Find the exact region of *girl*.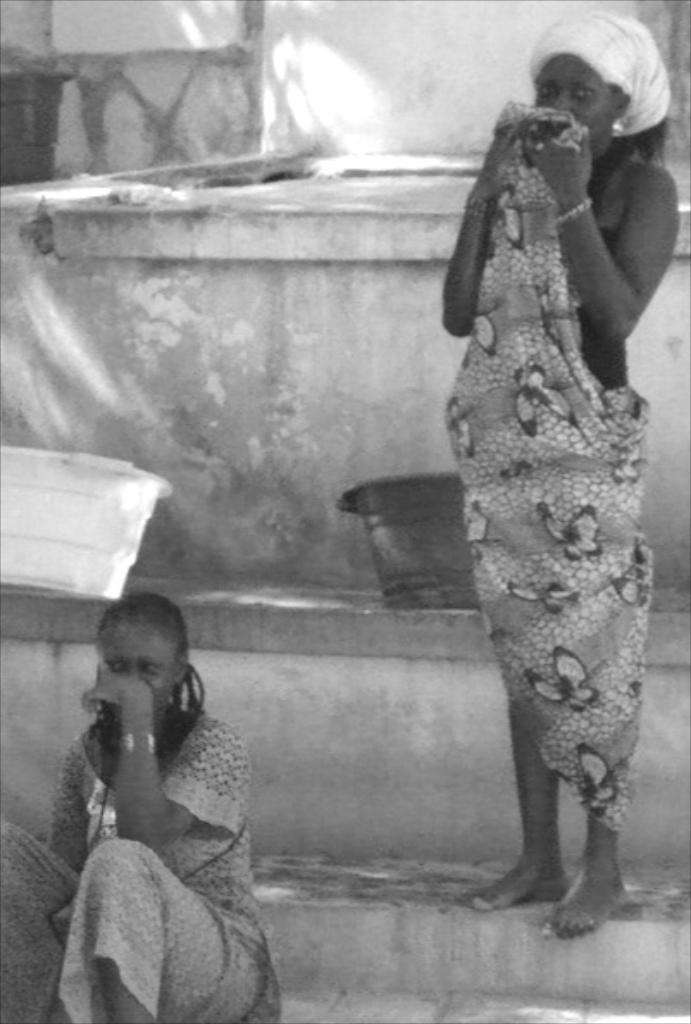
Exact region: (left=0, top=591, right=283, bottom=1022).
